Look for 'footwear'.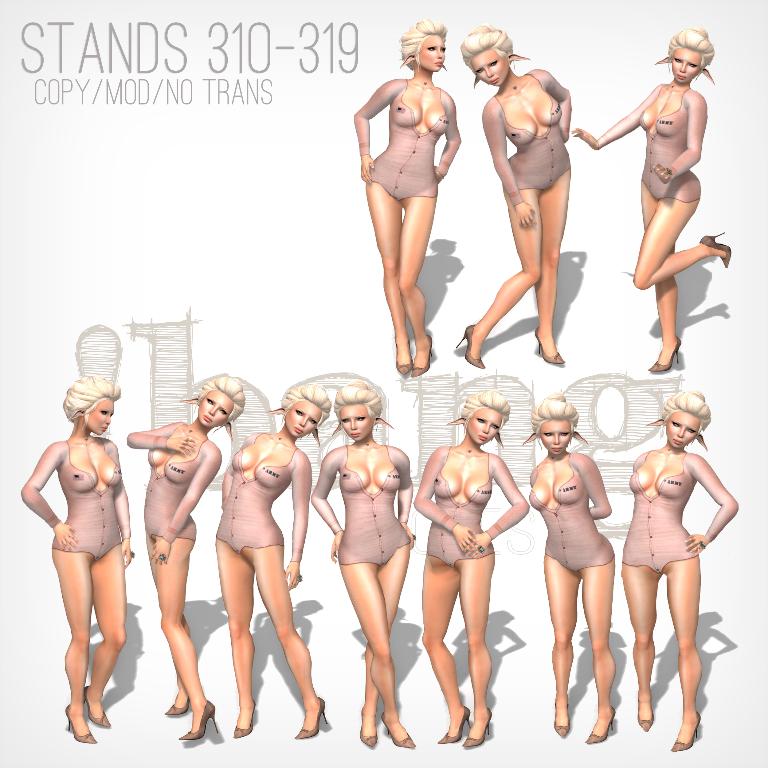
Found: (358,707,383,749).
